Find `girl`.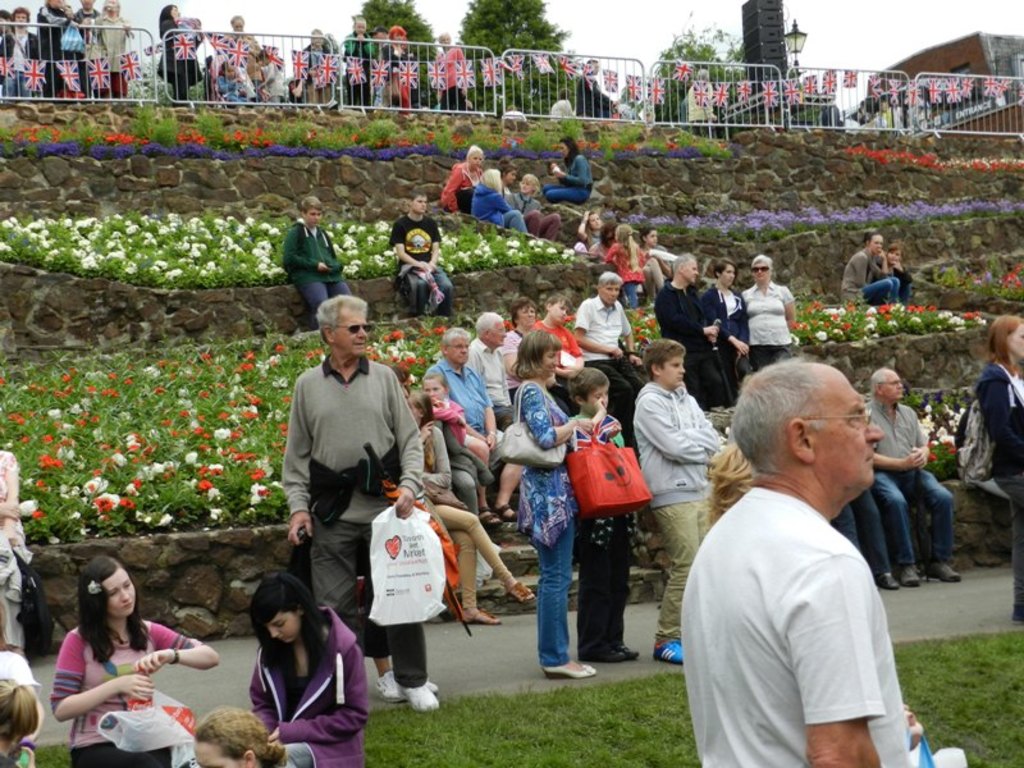
left=420, top=372, right=489, bottom=509.
